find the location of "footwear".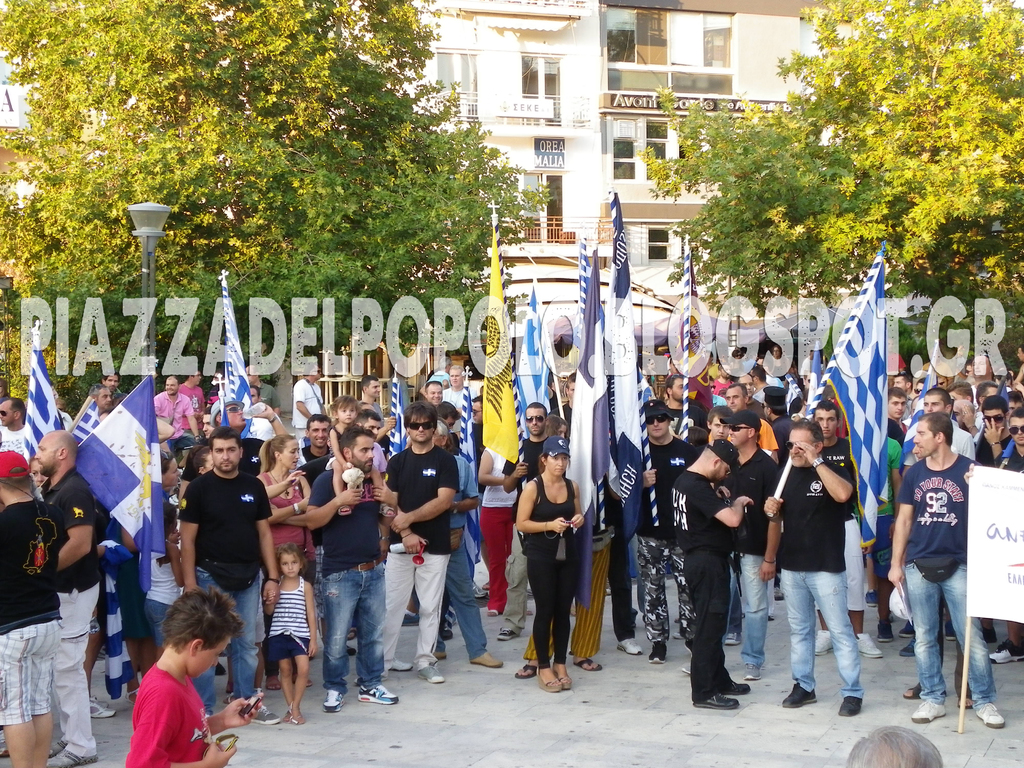
Location: Rect(252, 708, 279, 726).
